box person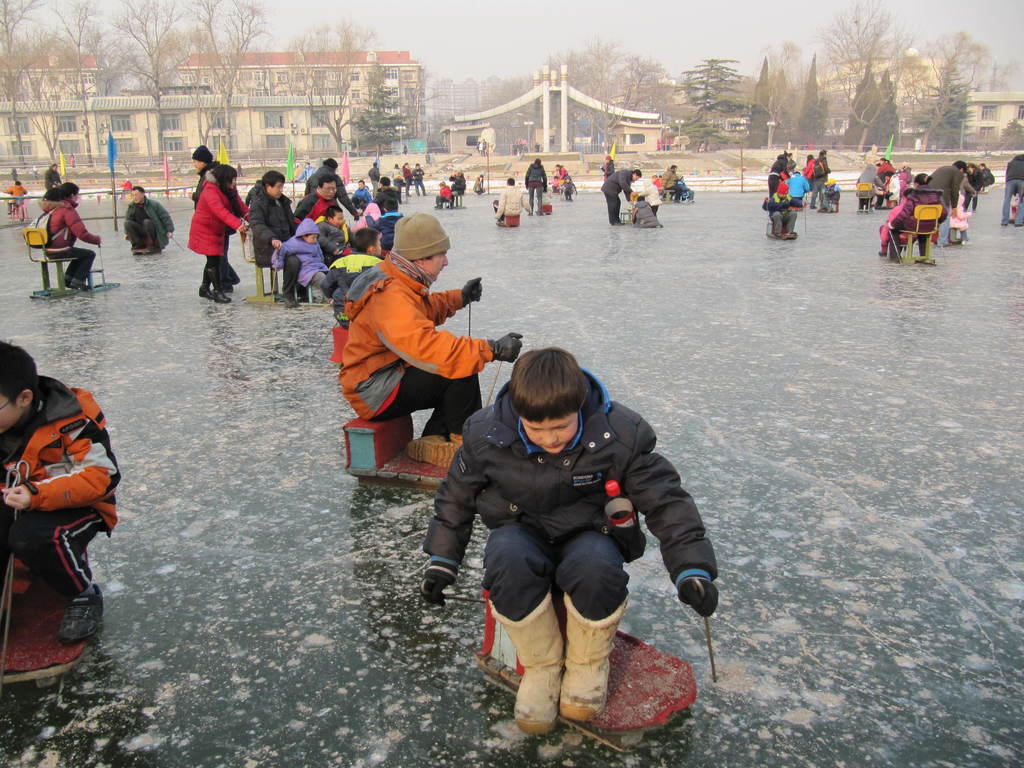
locate(632, 193, 661, 225)
